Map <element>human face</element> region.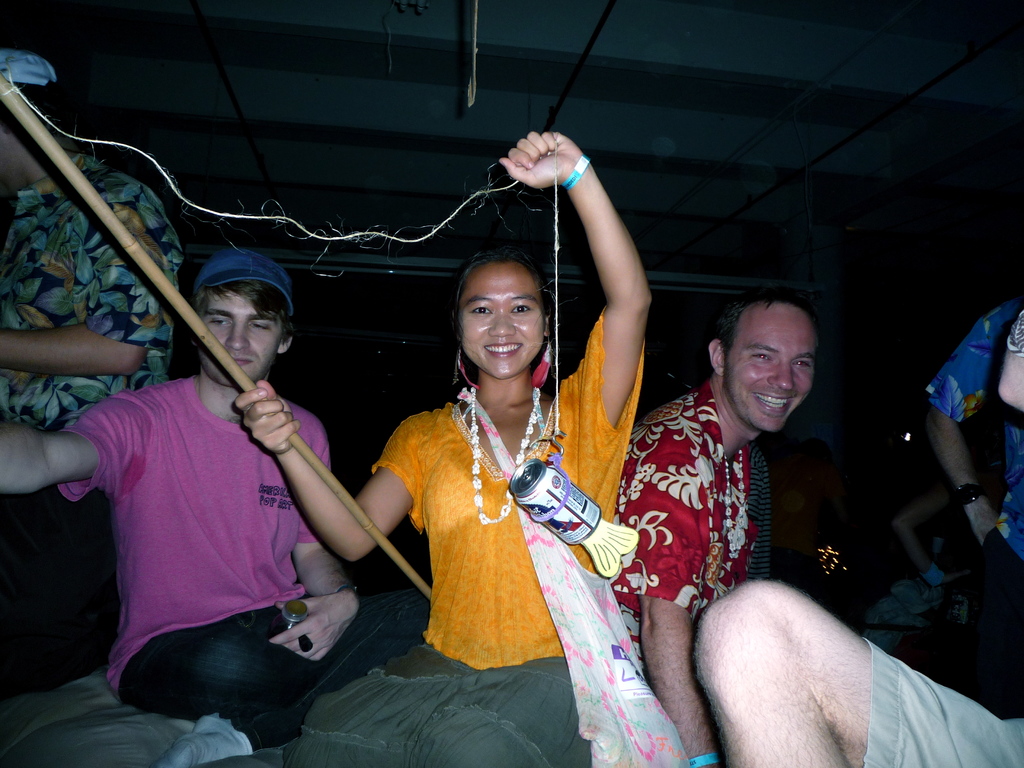
Mapped to [459,269,541,377].
